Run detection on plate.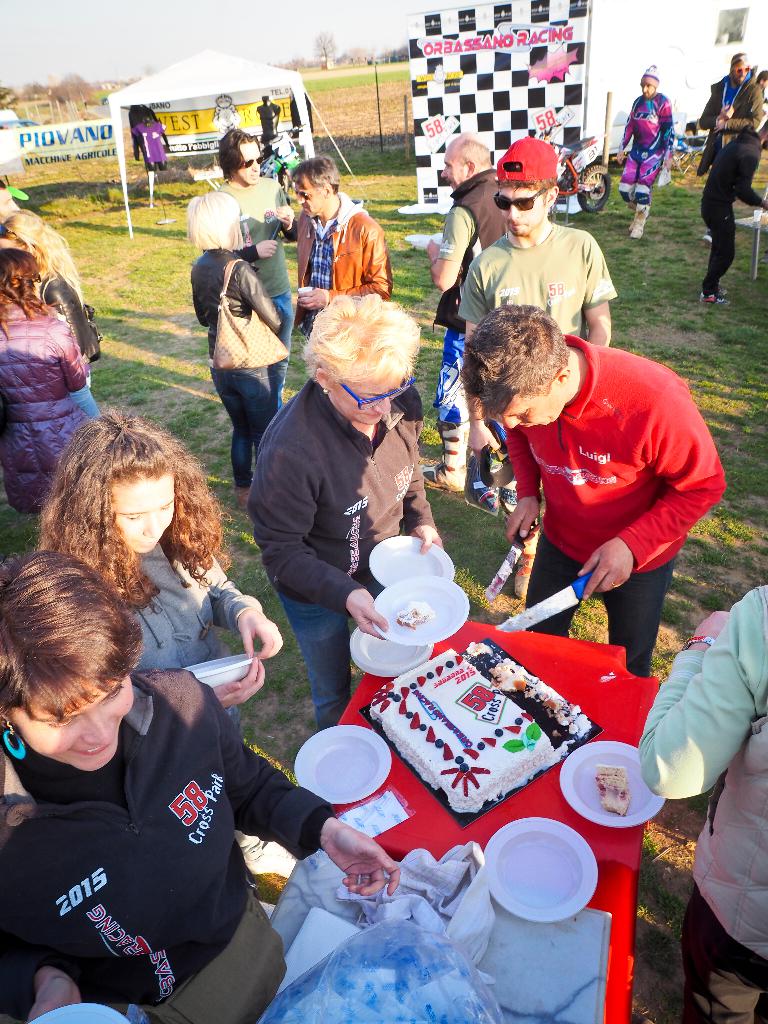
Result: BBox(477, 818, 603, 920).
